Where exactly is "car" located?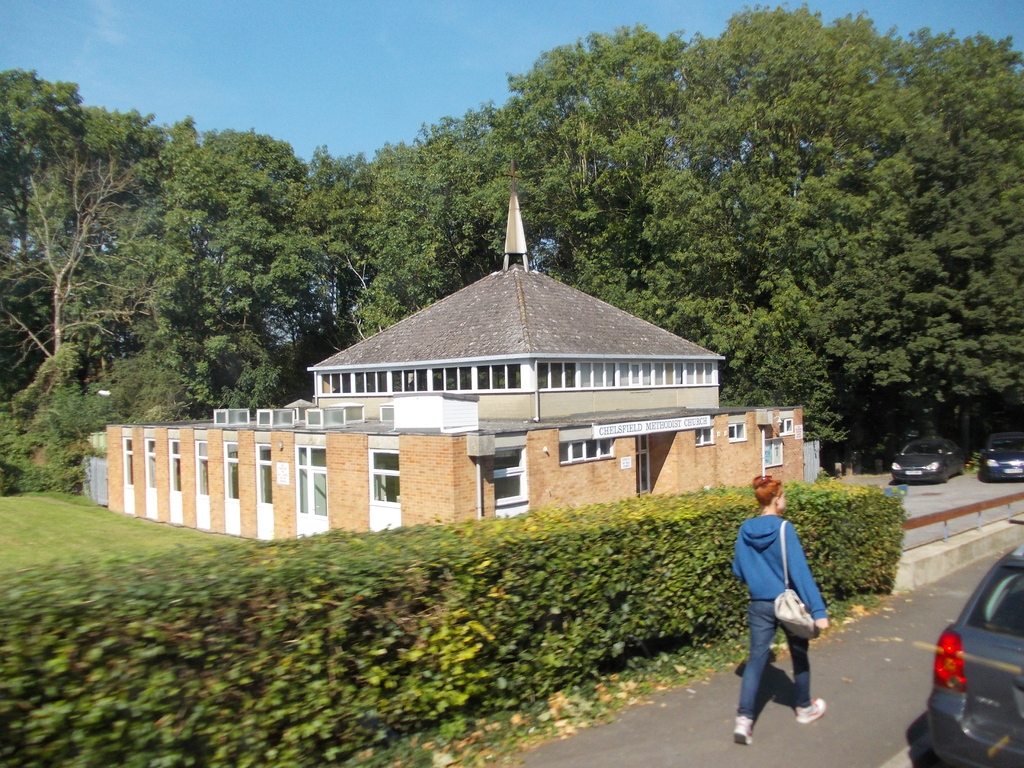
Its bounding box is left=820, top=422, right=888, bottom=468.
